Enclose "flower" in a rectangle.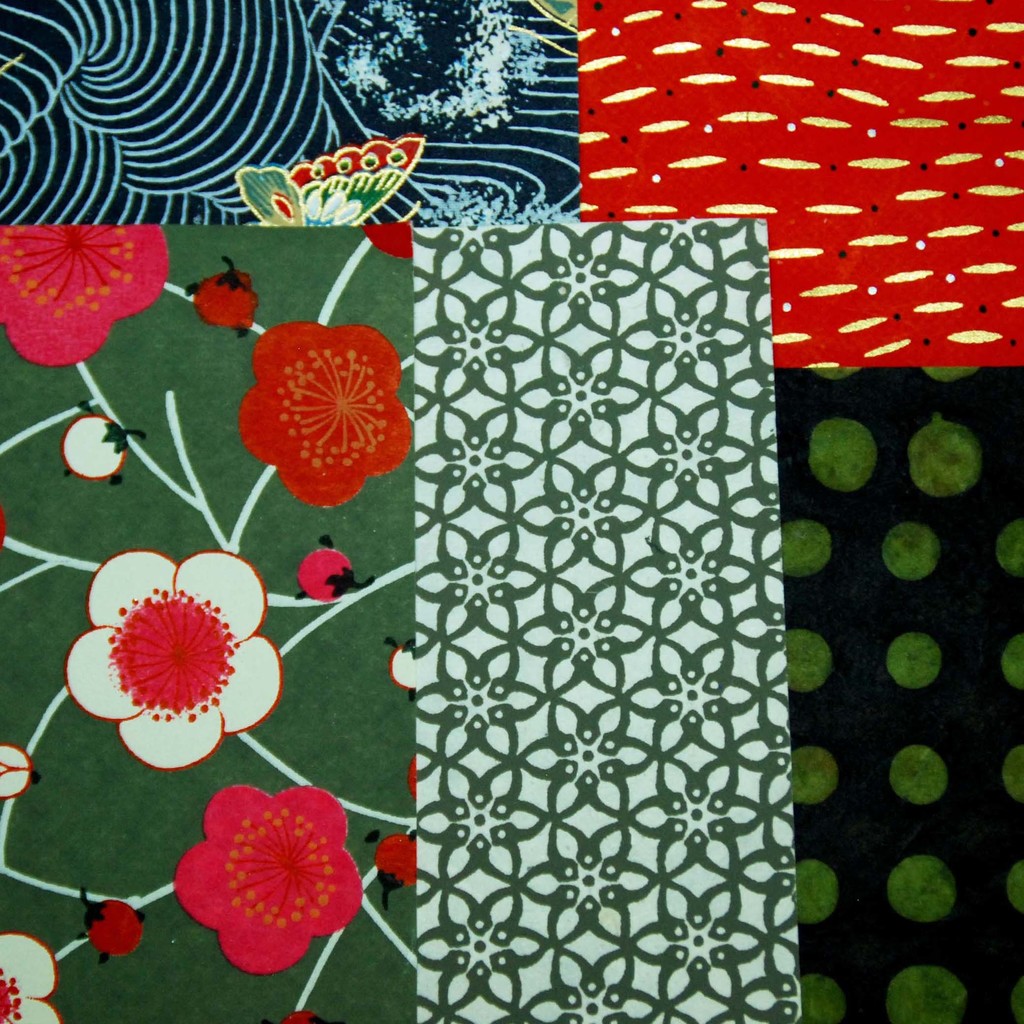
detection(235, 321, 412, 508).
